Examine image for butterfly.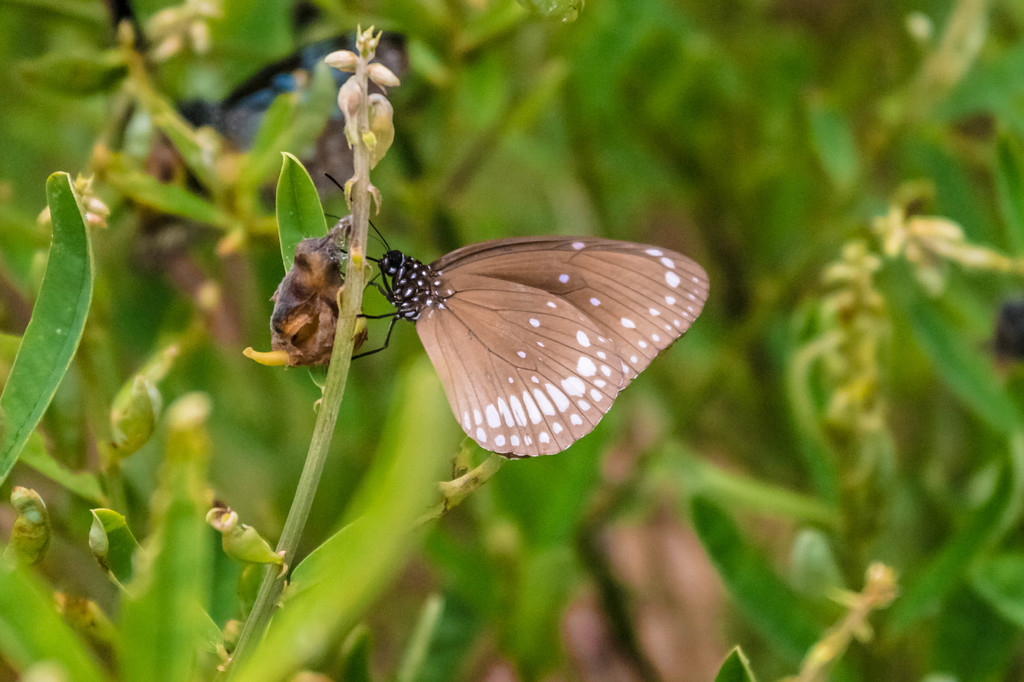
Examination result: <box>333,207,716,462</box>.
